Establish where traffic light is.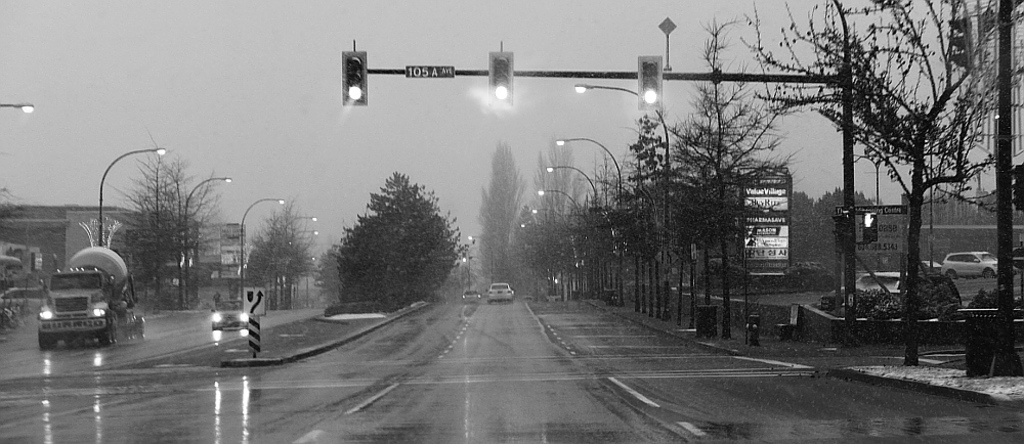
Established at x1=341 y1=49 x2=368 y2=108.
